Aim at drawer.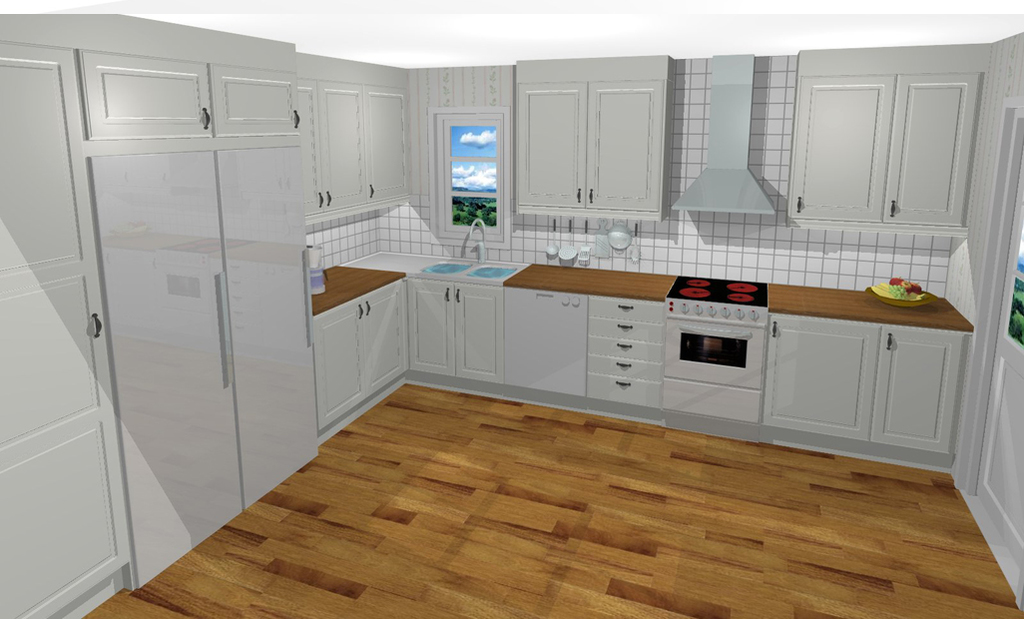
Aimed at detection(588, 314, 667, 344).
